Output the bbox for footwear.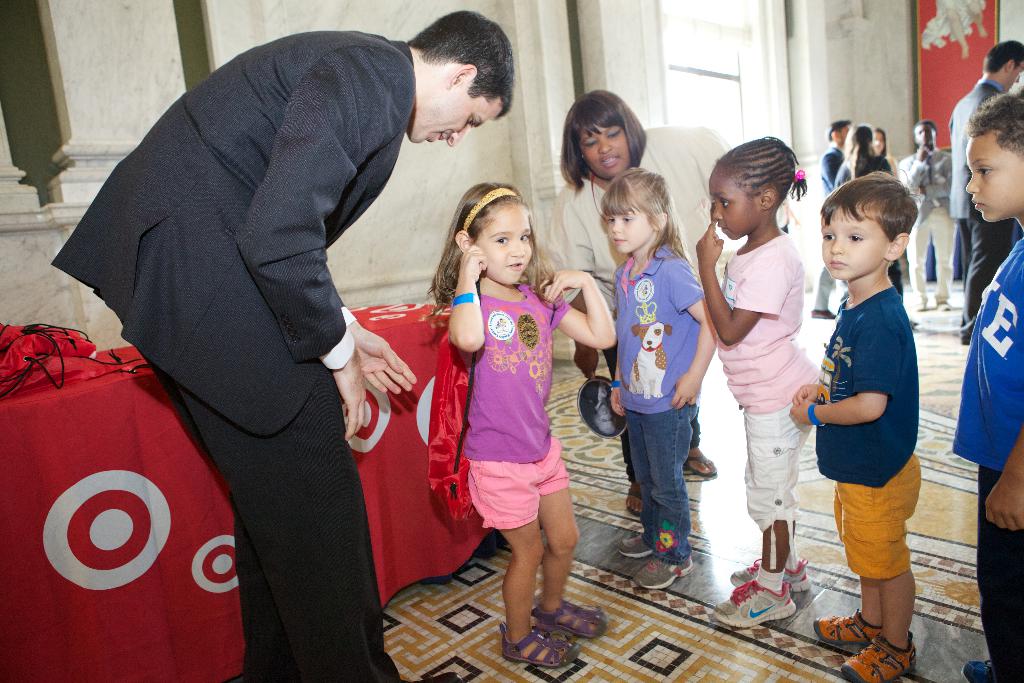
x1=920 y1=298 x2=929 y2=308.
